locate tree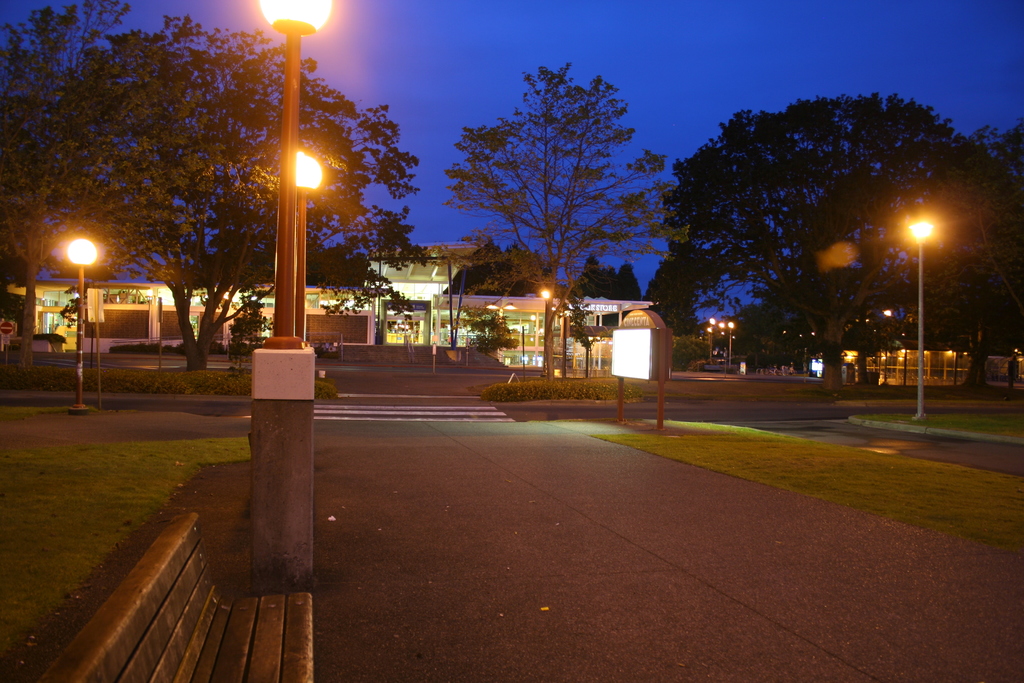
641:254:703:346
